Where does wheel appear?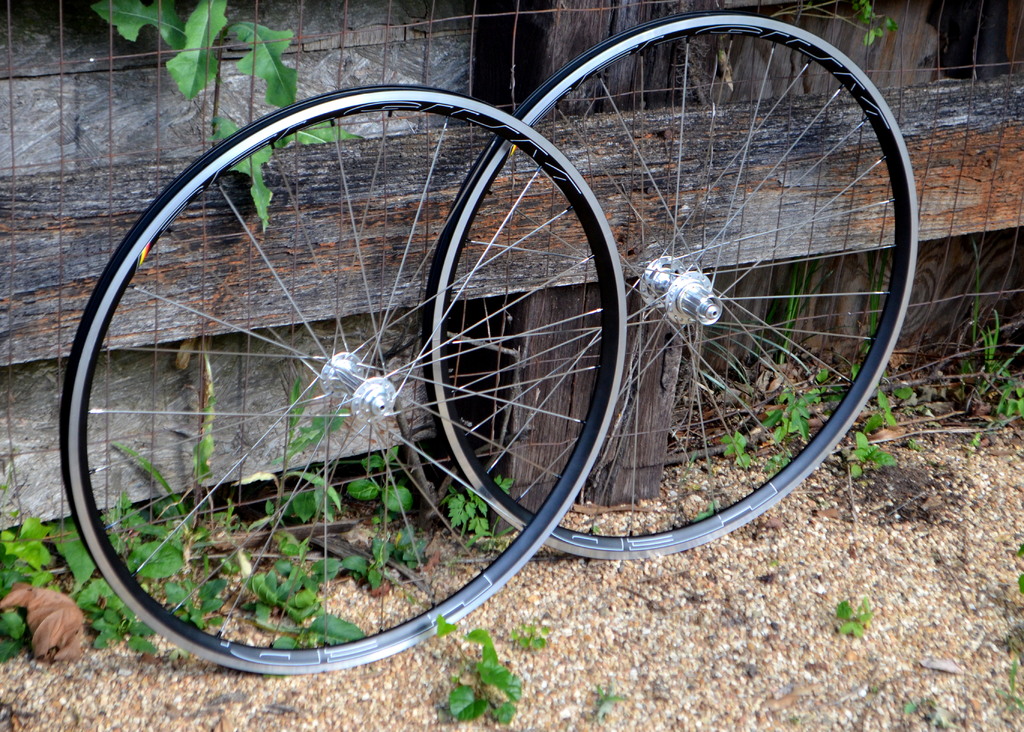
Appears at [429, 10, 918, 554].
